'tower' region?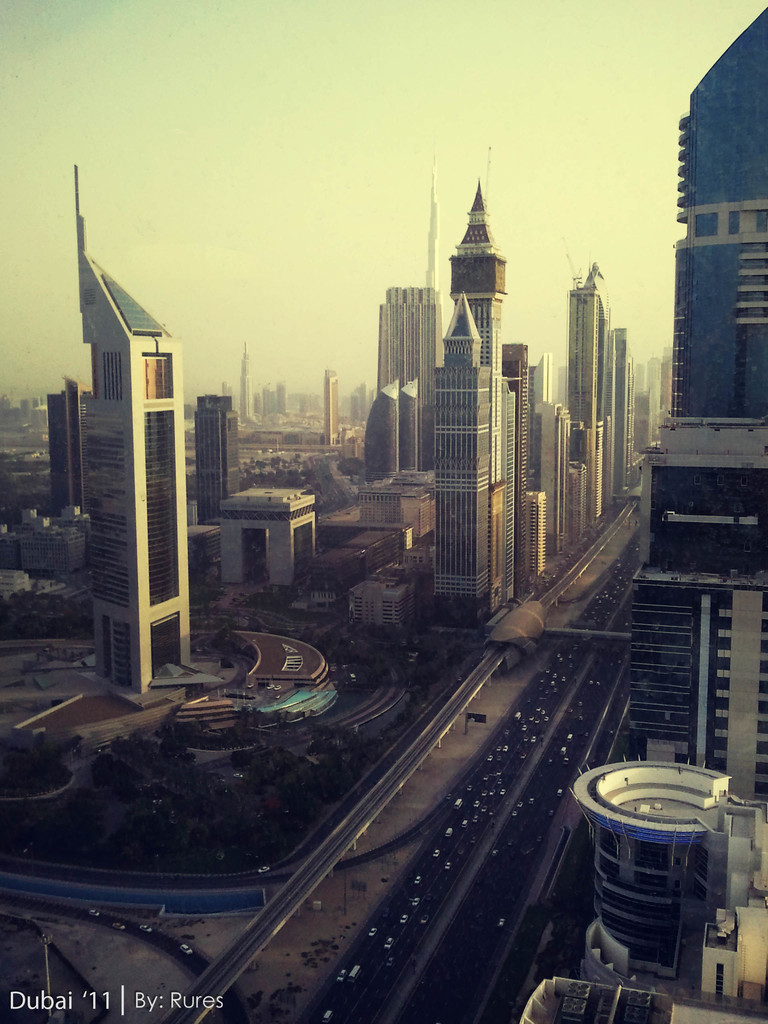
[x1=562, y1=281, x2=604, y2=524]
